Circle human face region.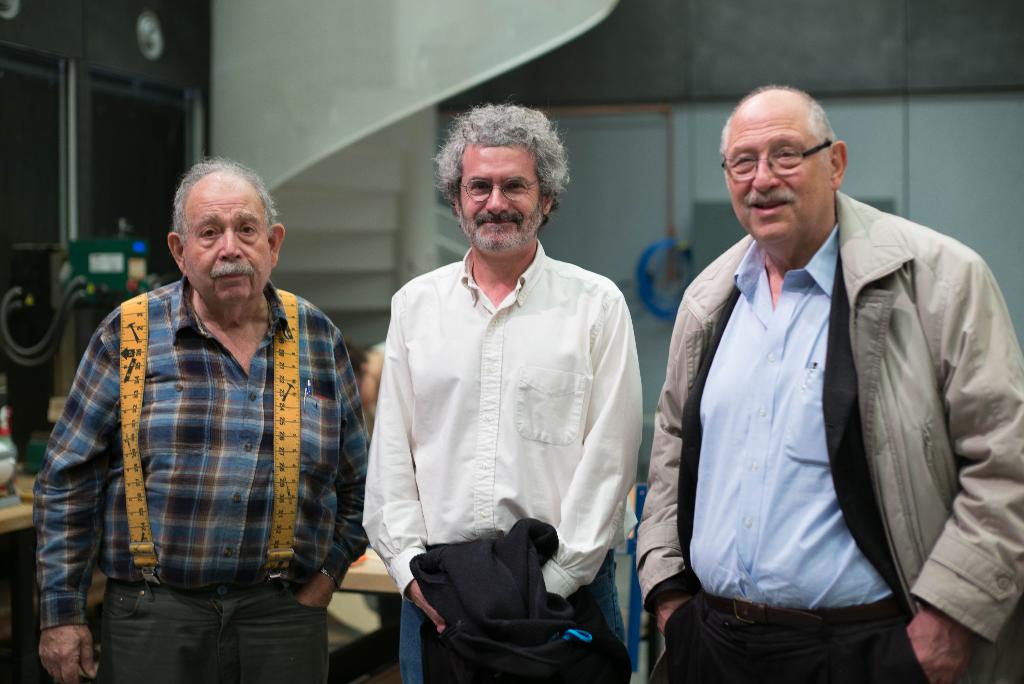
Region: [720, 100, 834, 240].
